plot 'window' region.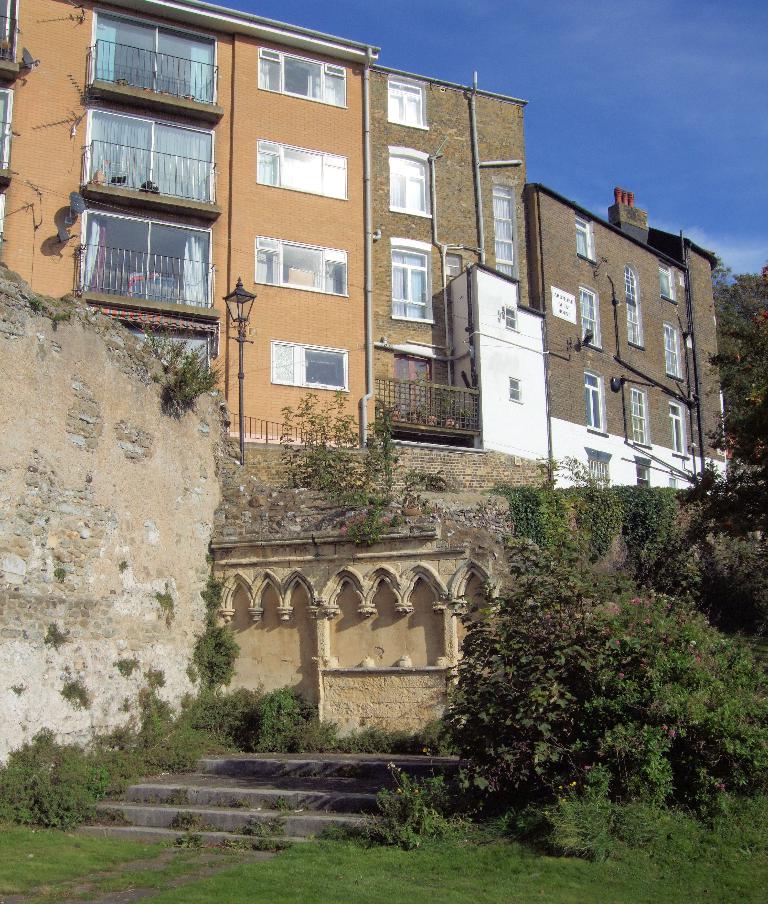
Plotted at 634/459/652/487.
